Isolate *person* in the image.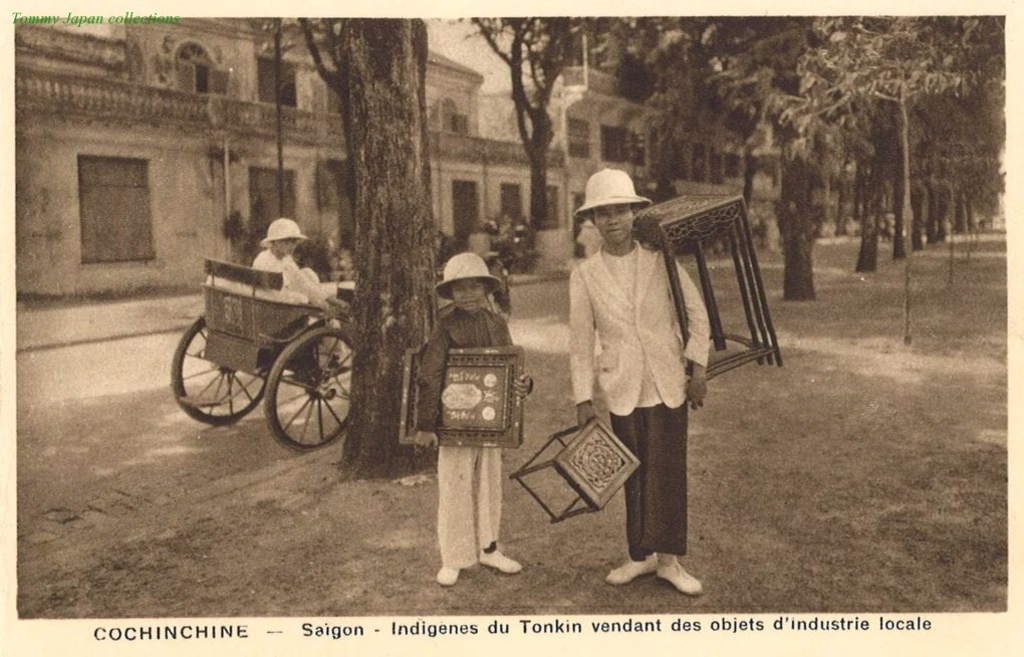
Isolated region: {"x1": 411, "y1": 249, "x2": 535, "y2": 590}.
